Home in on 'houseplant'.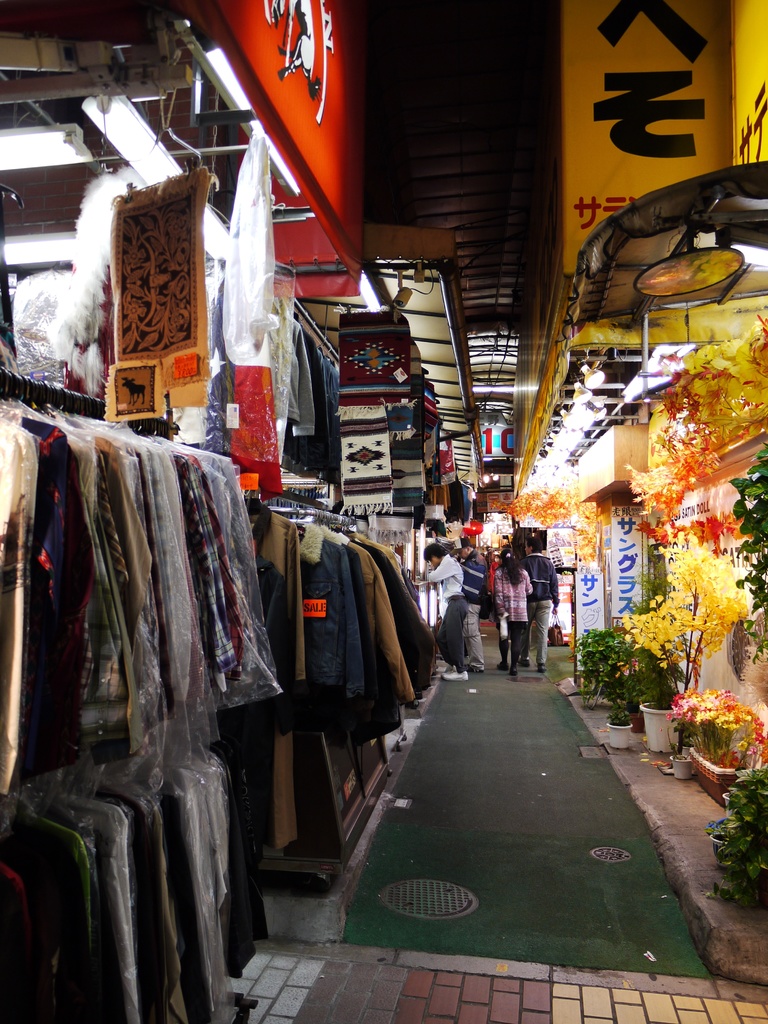
Homed in at pyautogui.locateOnScreen(669, 680, 758, 776).
